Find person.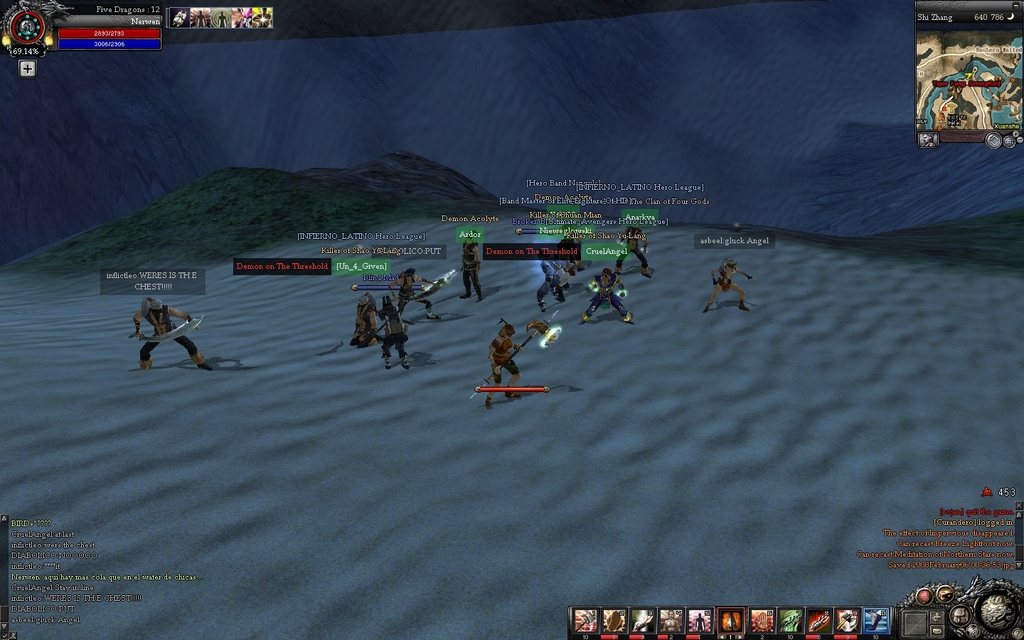
(128, 288, 189, 370).
